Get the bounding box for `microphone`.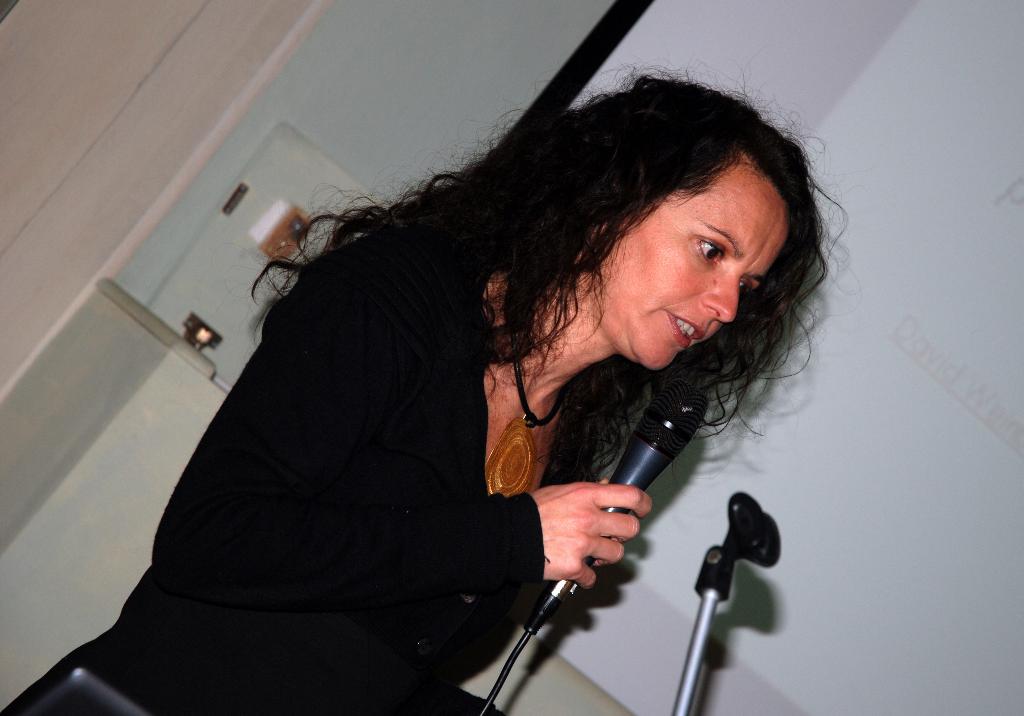
detection(609, 378, 708, 512).
